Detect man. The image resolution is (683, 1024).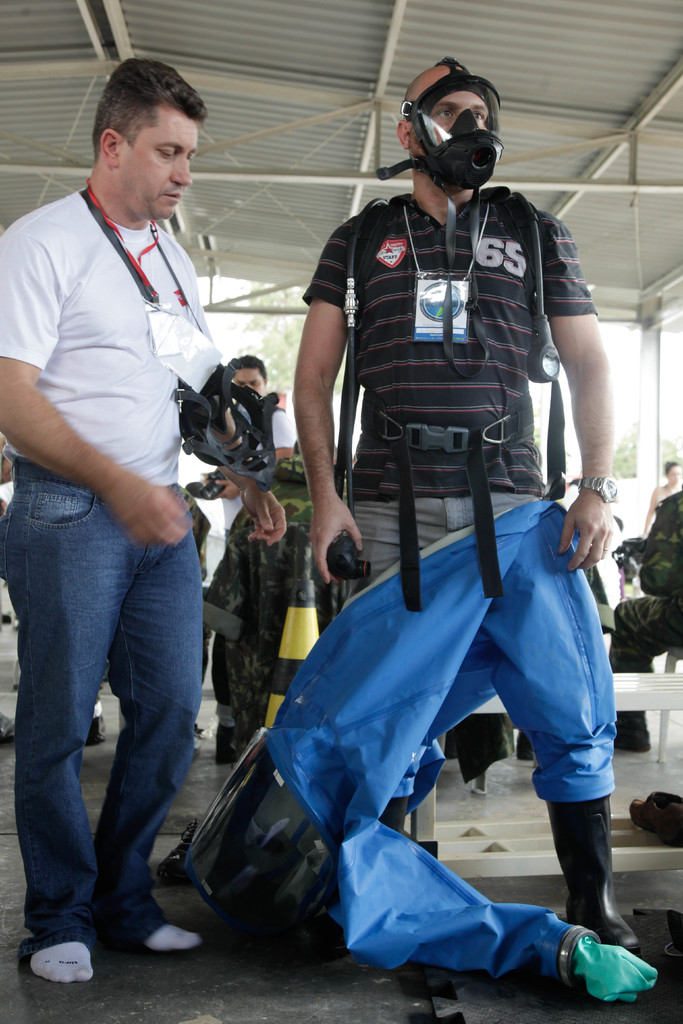
locate(611, 488, 682, 753).
